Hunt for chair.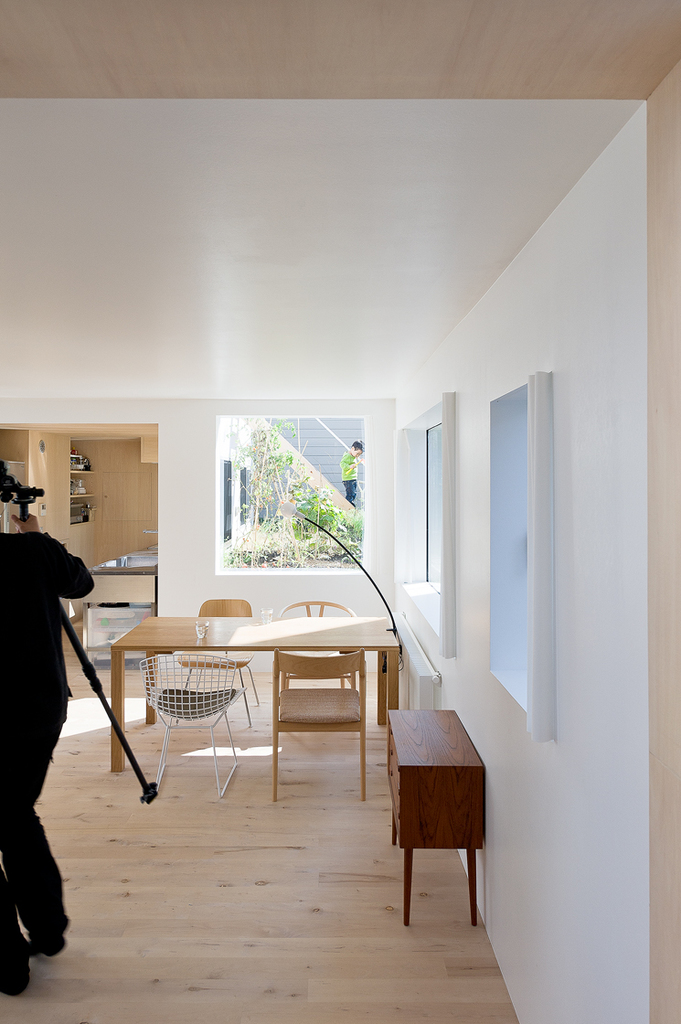
Hunted down at crop(266, 610, 359, 693).
